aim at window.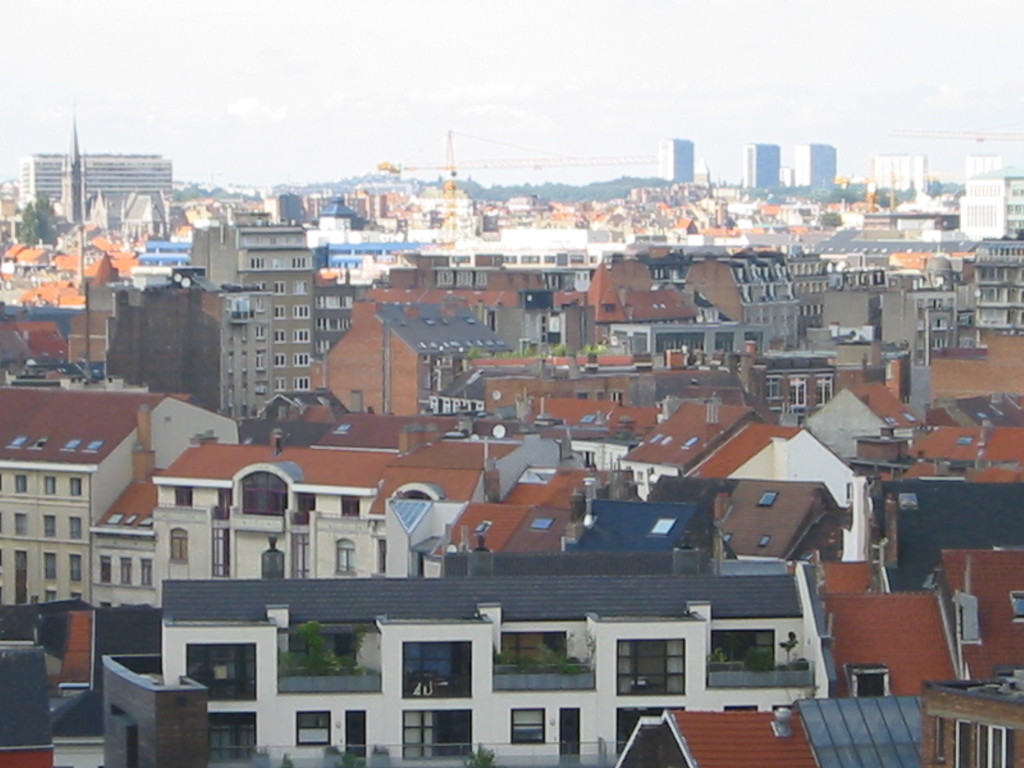
Aimed at <box>300,495,316,519</box>.
